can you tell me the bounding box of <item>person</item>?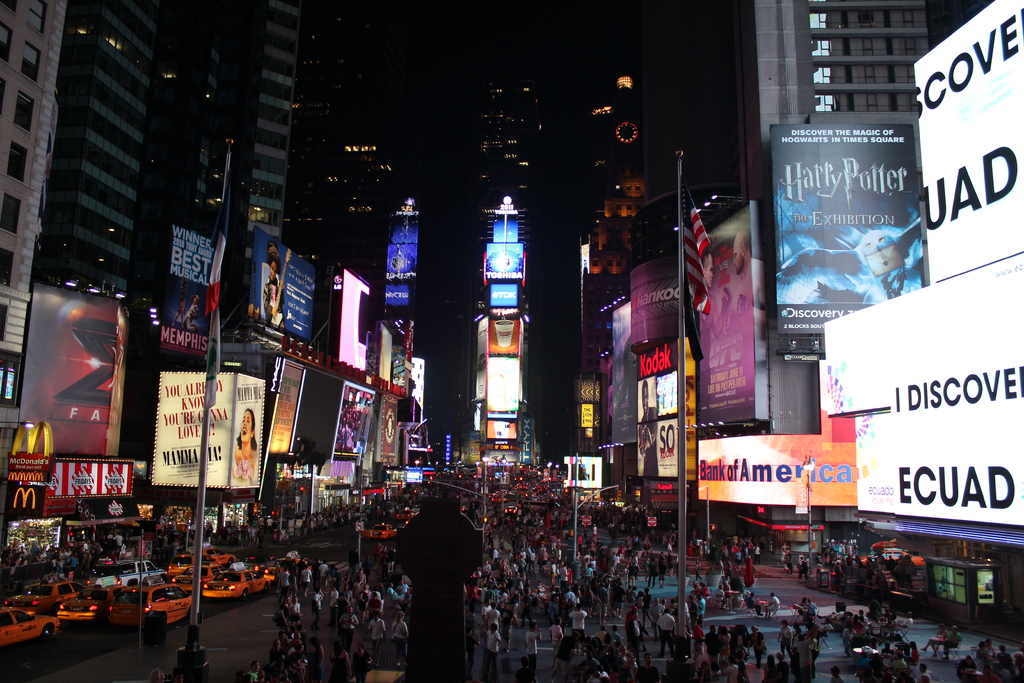
bbox=[597, 628, 604, 641].
